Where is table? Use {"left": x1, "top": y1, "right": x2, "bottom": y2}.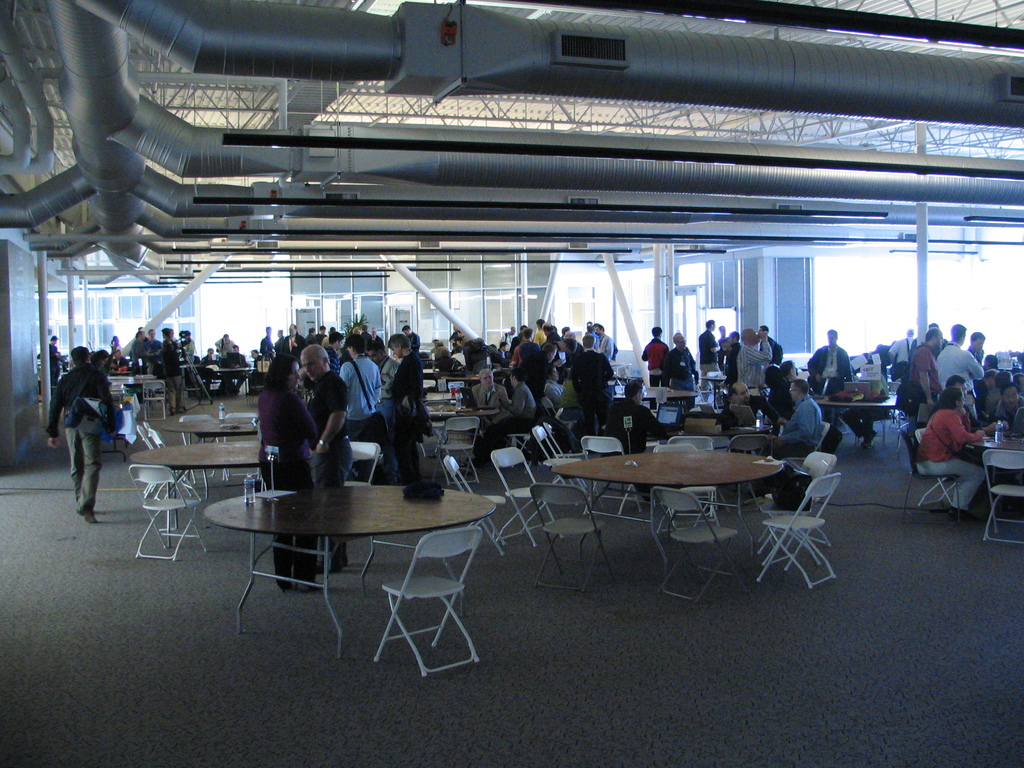
{"left": 609, "top": 358, "right": 628, "bottom": 375}.
